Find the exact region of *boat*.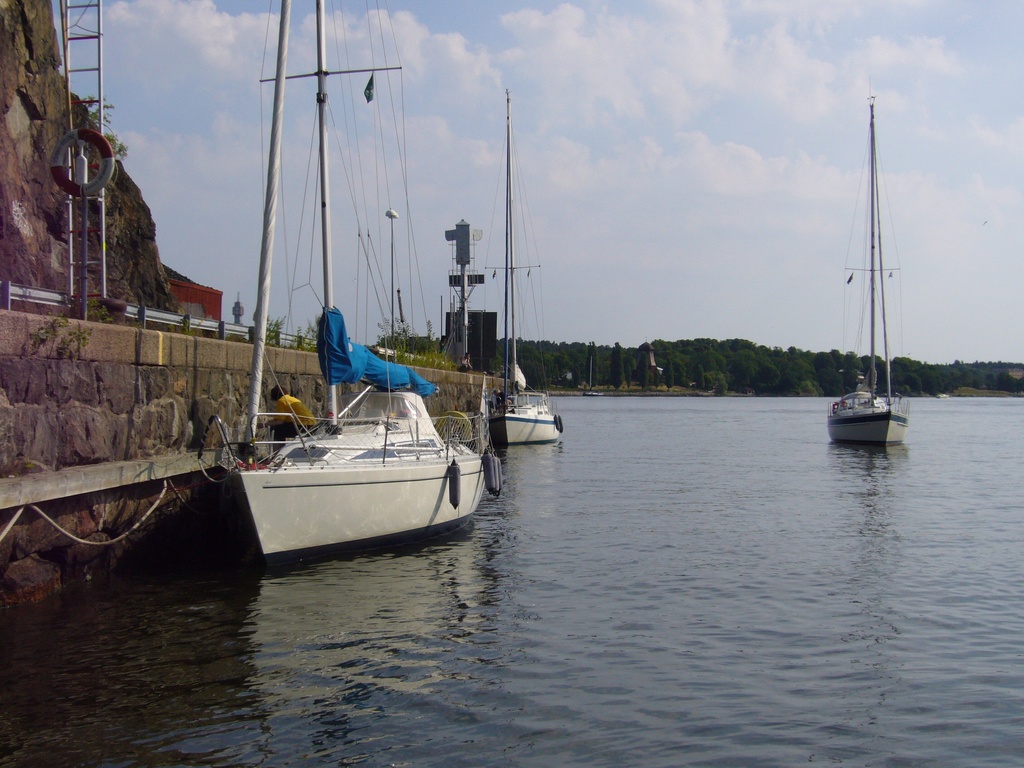
Exact region: detection(489, 93, 568, 438).
